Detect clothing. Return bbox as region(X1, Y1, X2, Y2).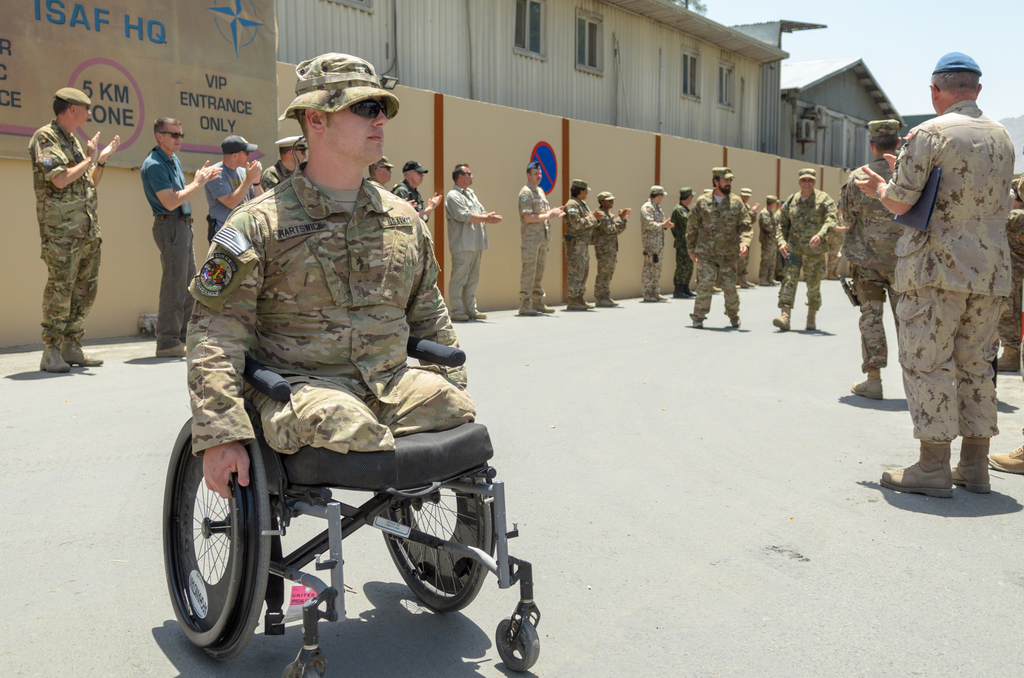
region(592, 207, 626, 298).
